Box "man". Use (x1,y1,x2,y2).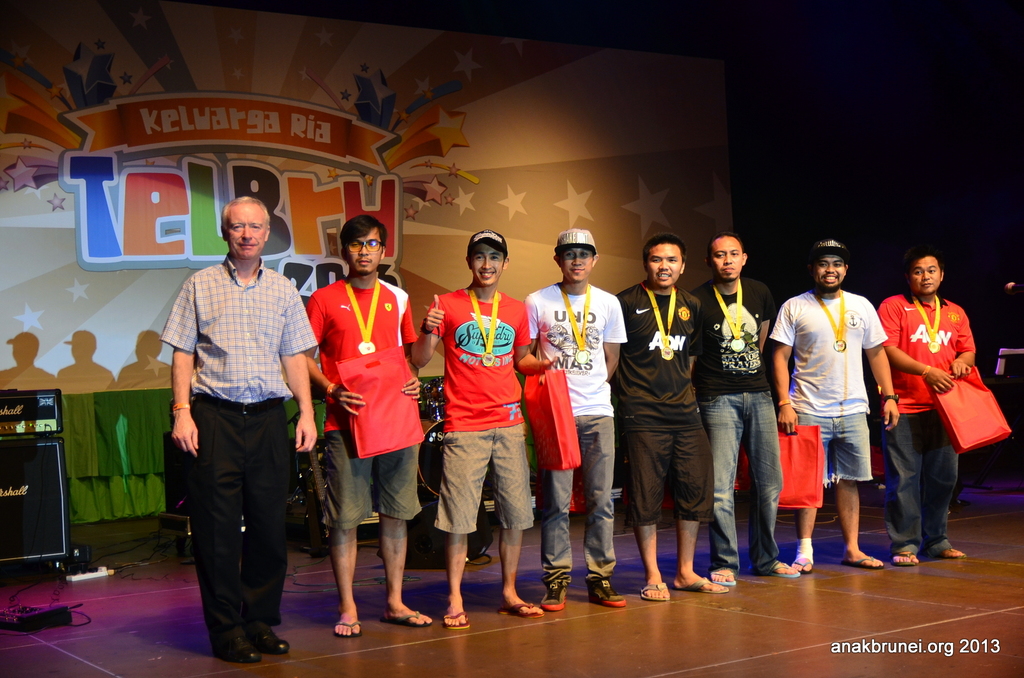
(691,228,801,587).
